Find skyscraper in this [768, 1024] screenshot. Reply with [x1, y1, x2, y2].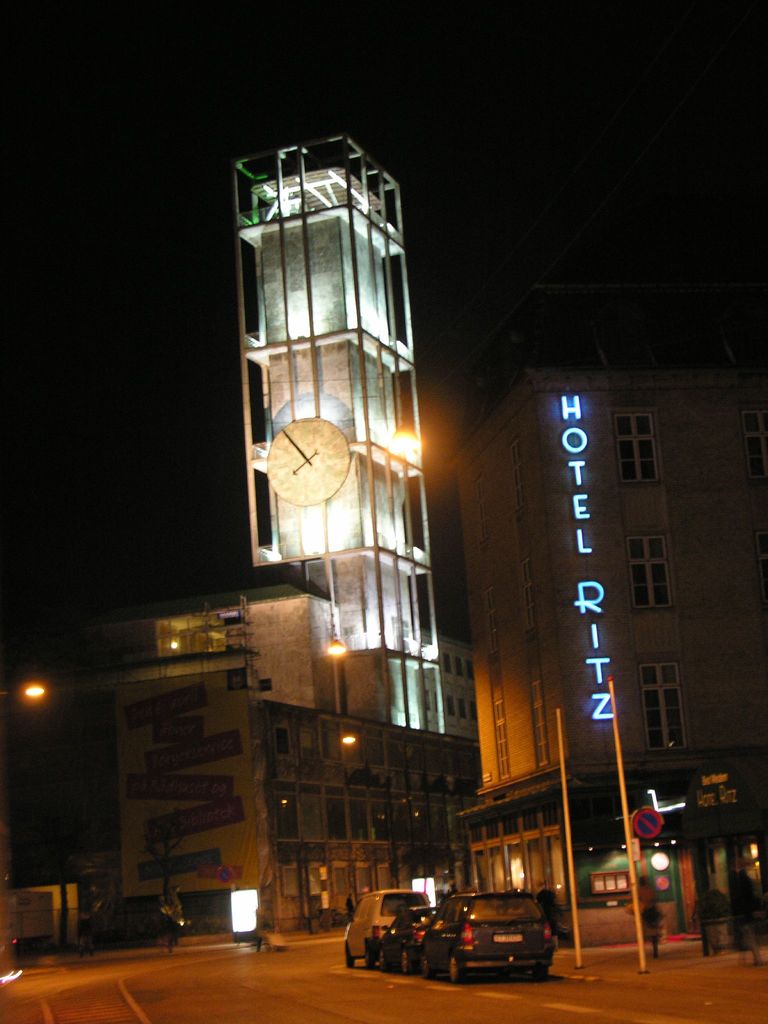
[449, 346, 757, 939].
